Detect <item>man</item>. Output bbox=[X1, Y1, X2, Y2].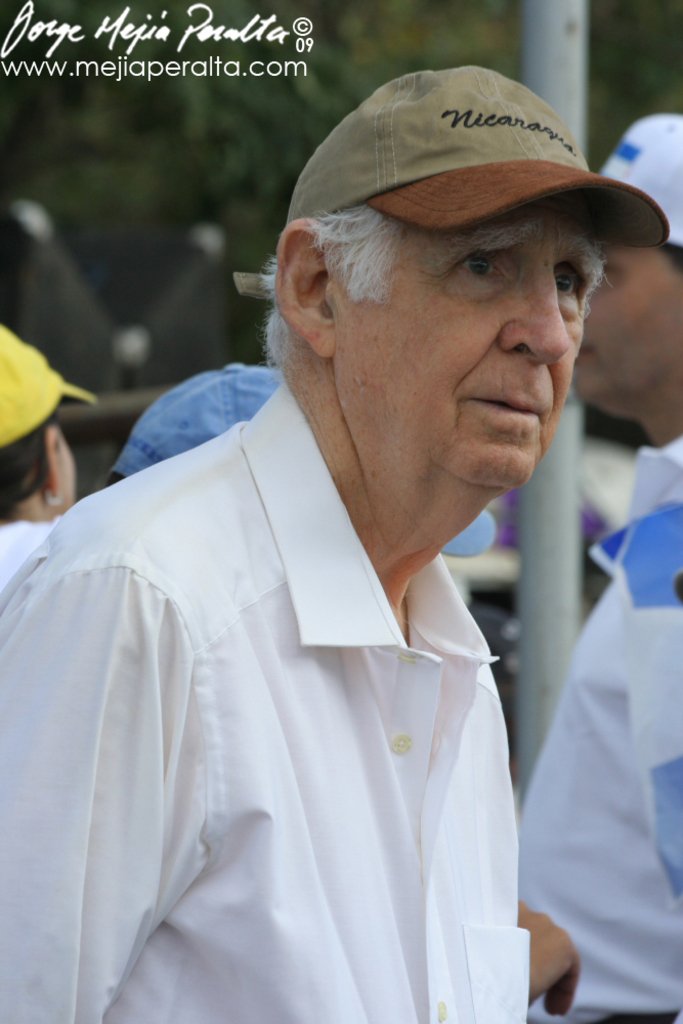
bbox=[474, 105, 682, 1023].
